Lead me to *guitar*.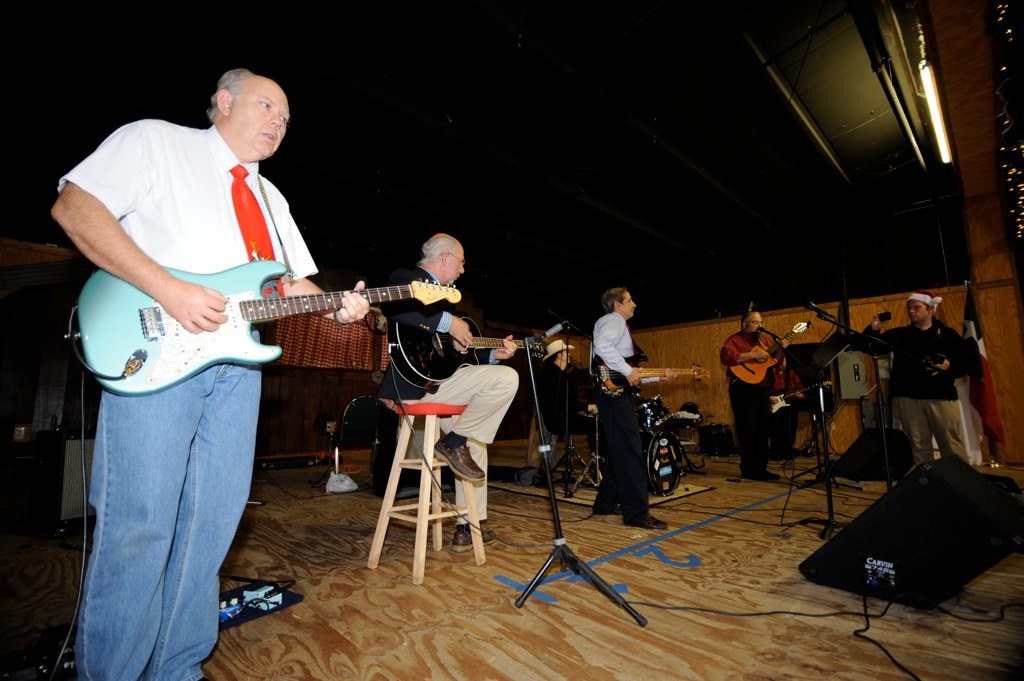
Lead to {"left": 68, "top": 253, "right": 465, "bottom": 392}.
